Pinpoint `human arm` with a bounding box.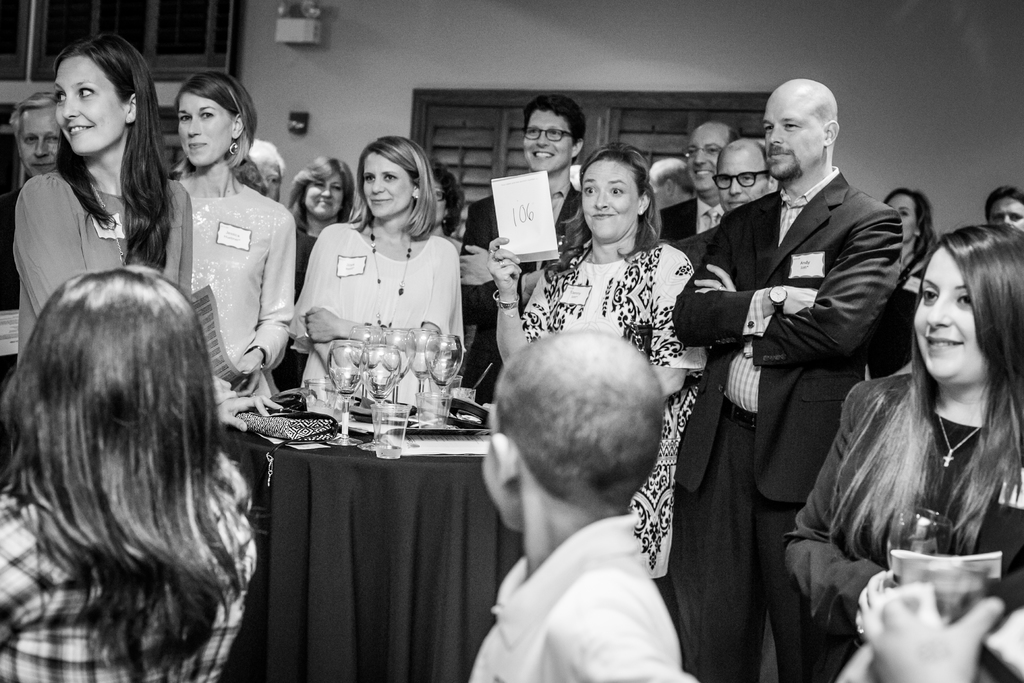
{"left": 692, "top": 193, "right": 908, "bottom": 359}.
